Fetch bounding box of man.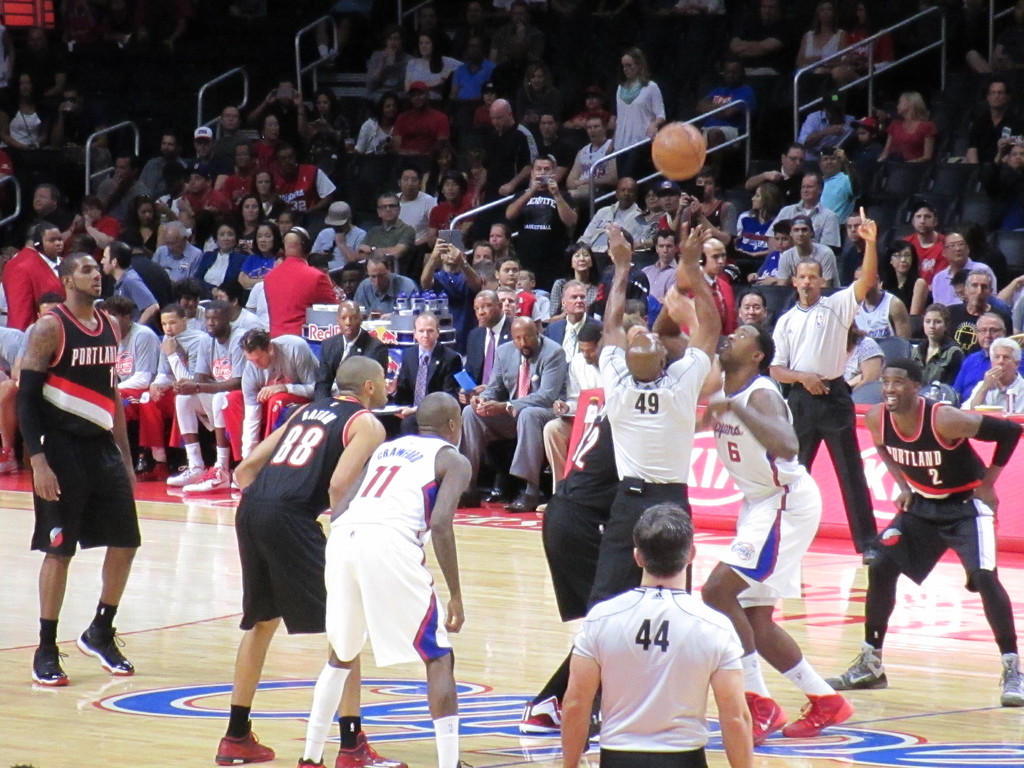
Bbox: region(672, 237, 745, 325).
